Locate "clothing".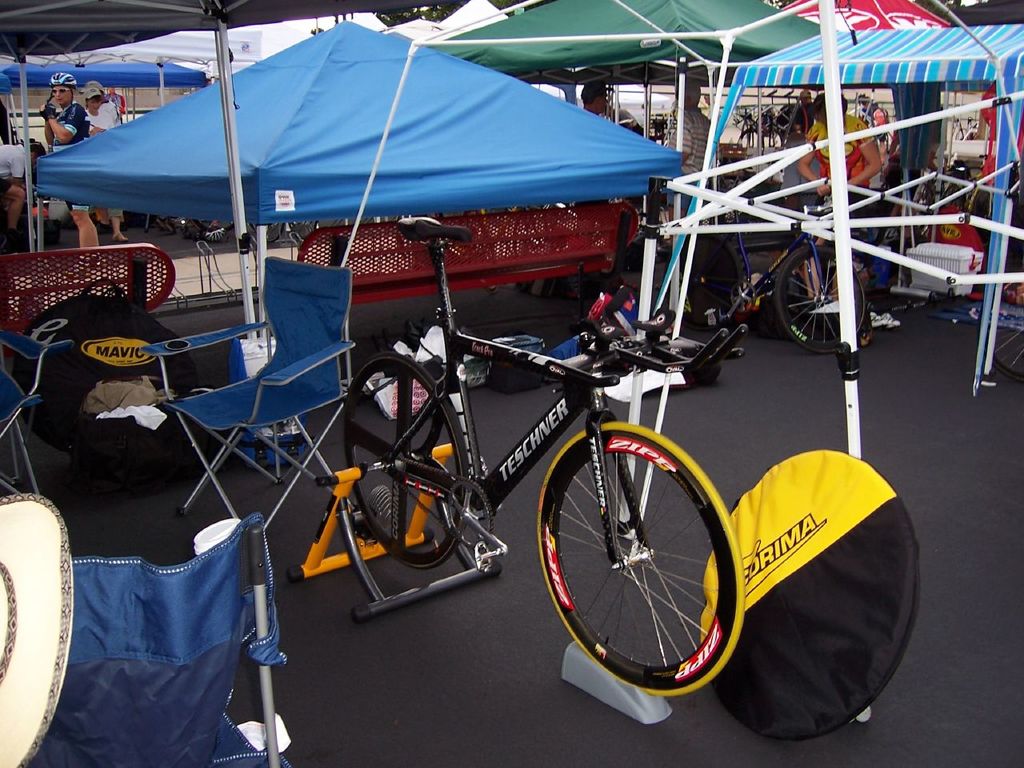
Bounding box: (x1=43, y1=100, x2=89, y2=211).
